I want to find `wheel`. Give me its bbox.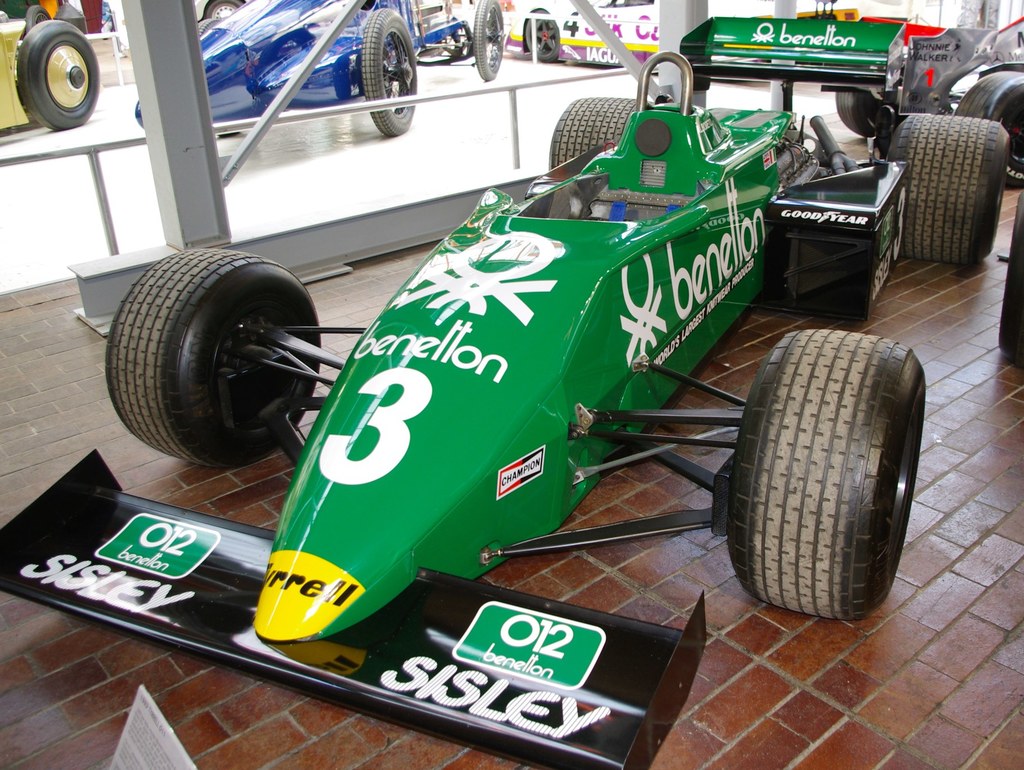
crop(470, 0, 506, 82).
